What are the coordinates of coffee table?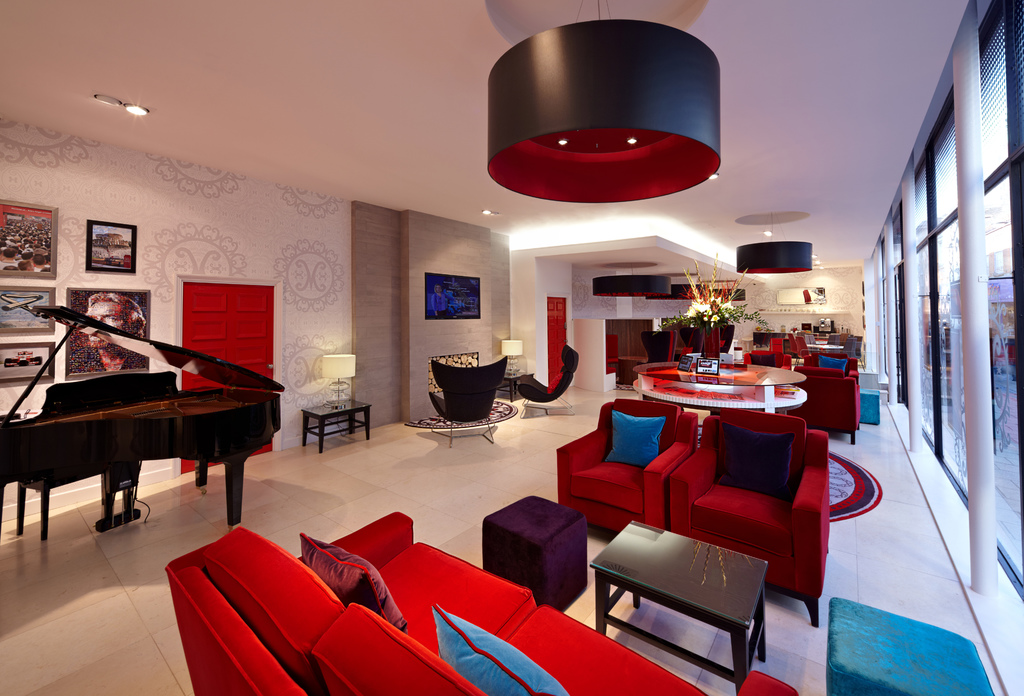
[x1=573, y1=528, x2=778, y2=674].
